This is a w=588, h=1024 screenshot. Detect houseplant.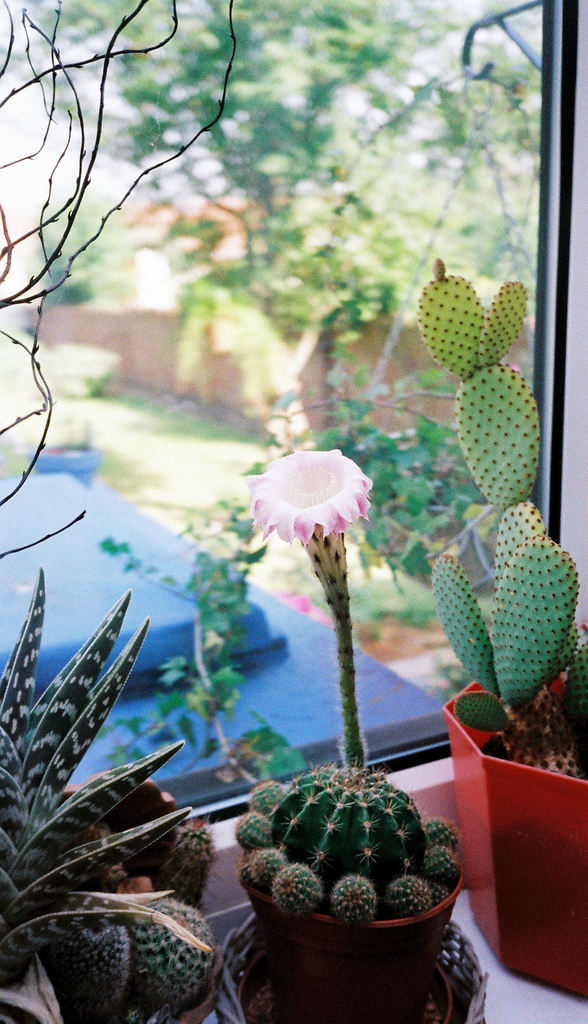
(left=244, top=747, right=470, bottom=998).
